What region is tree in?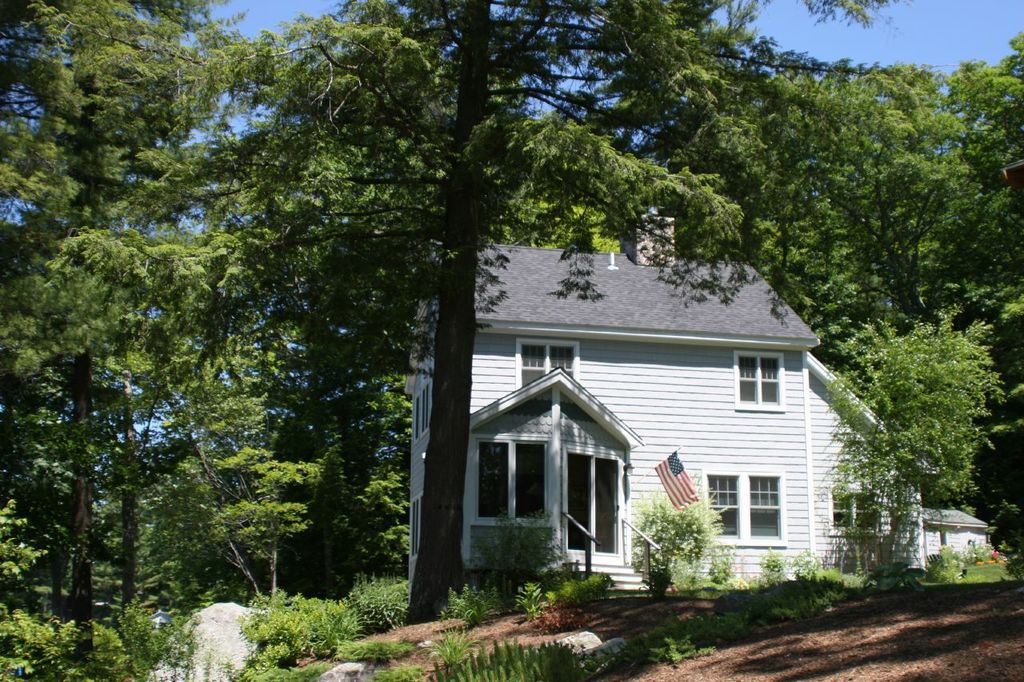
923, 25, 1023, 579.
